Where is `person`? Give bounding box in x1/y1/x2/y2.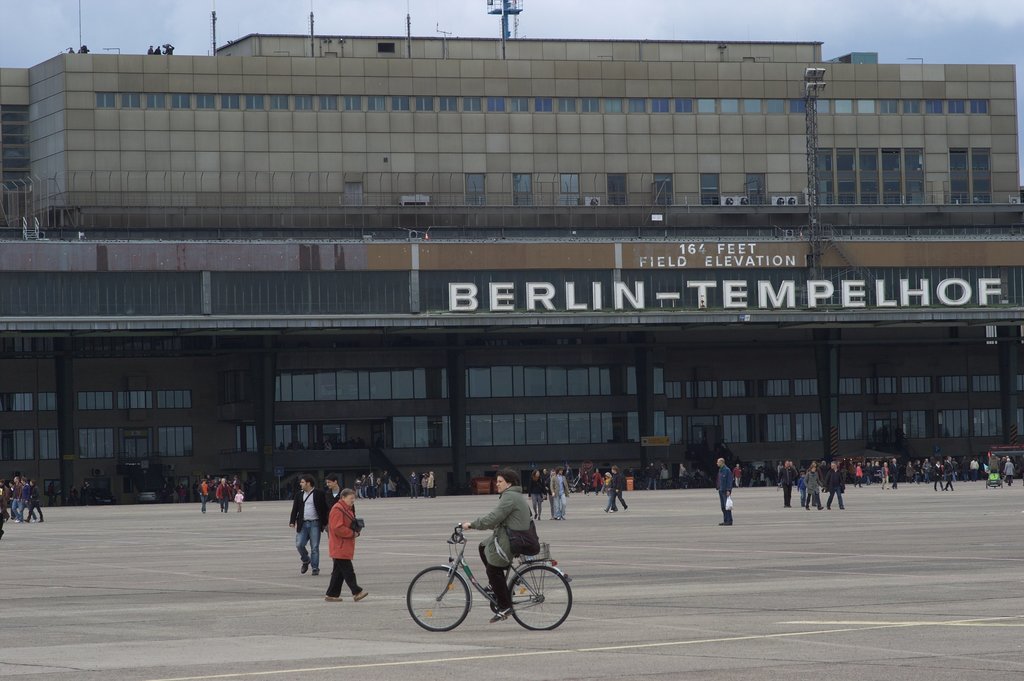
326/489/370/602.
